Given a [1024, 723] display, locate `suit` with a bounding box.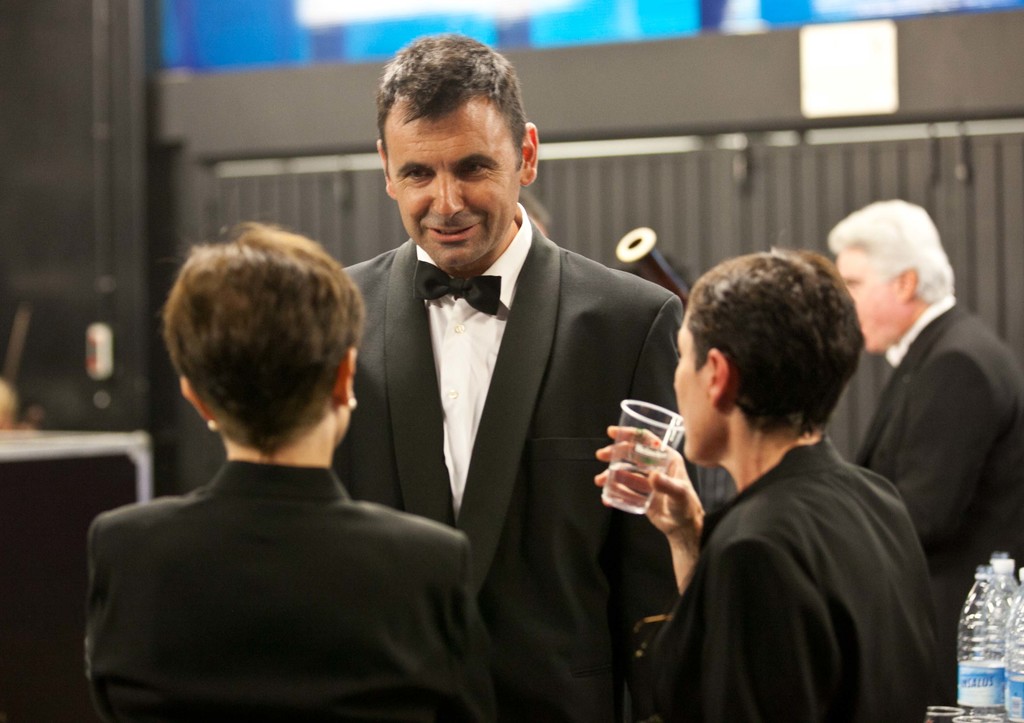
Located: Rect(83, 454, 487, 722).
